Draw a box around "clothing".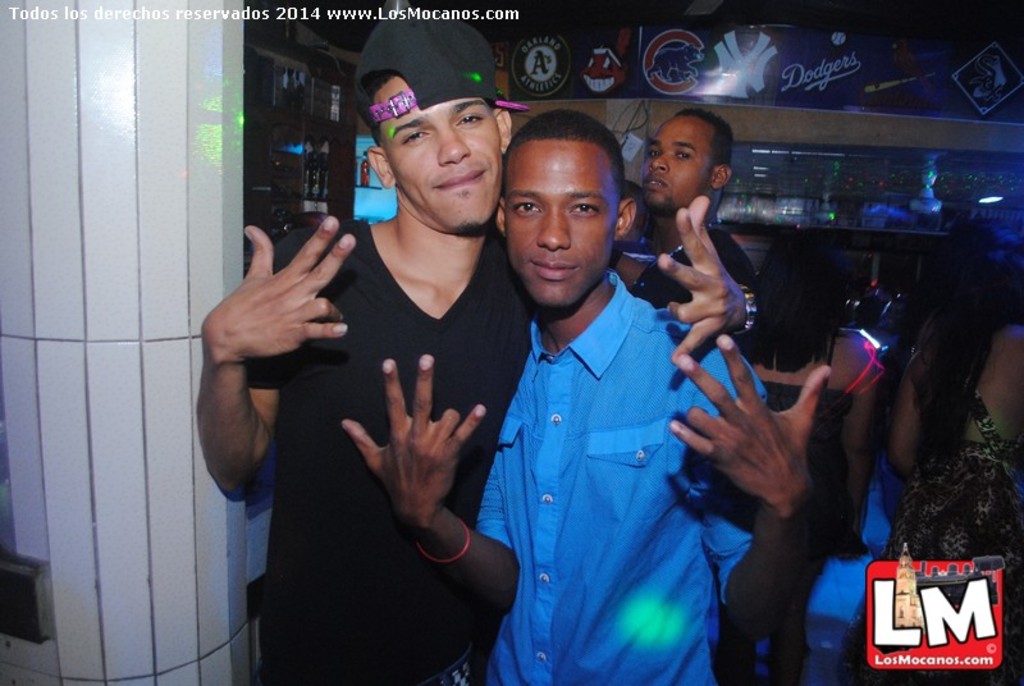
detection(627, 211, 771, 399).
